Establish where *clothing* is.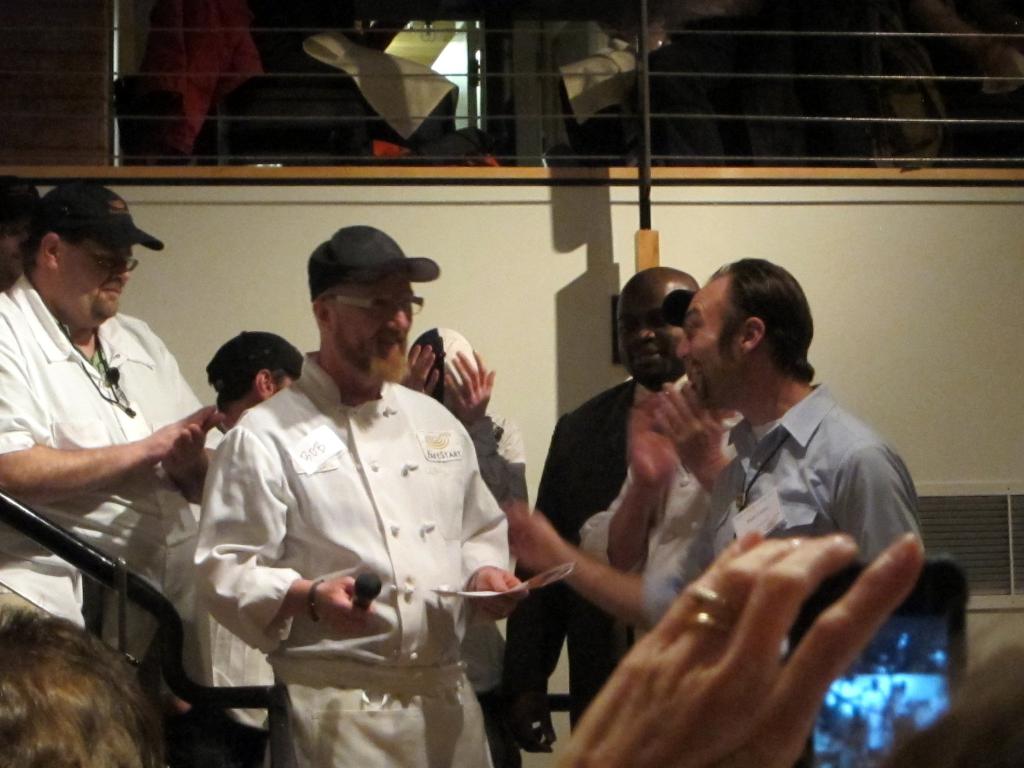
Established at left=446, top=413, right=520, bottom=687.
